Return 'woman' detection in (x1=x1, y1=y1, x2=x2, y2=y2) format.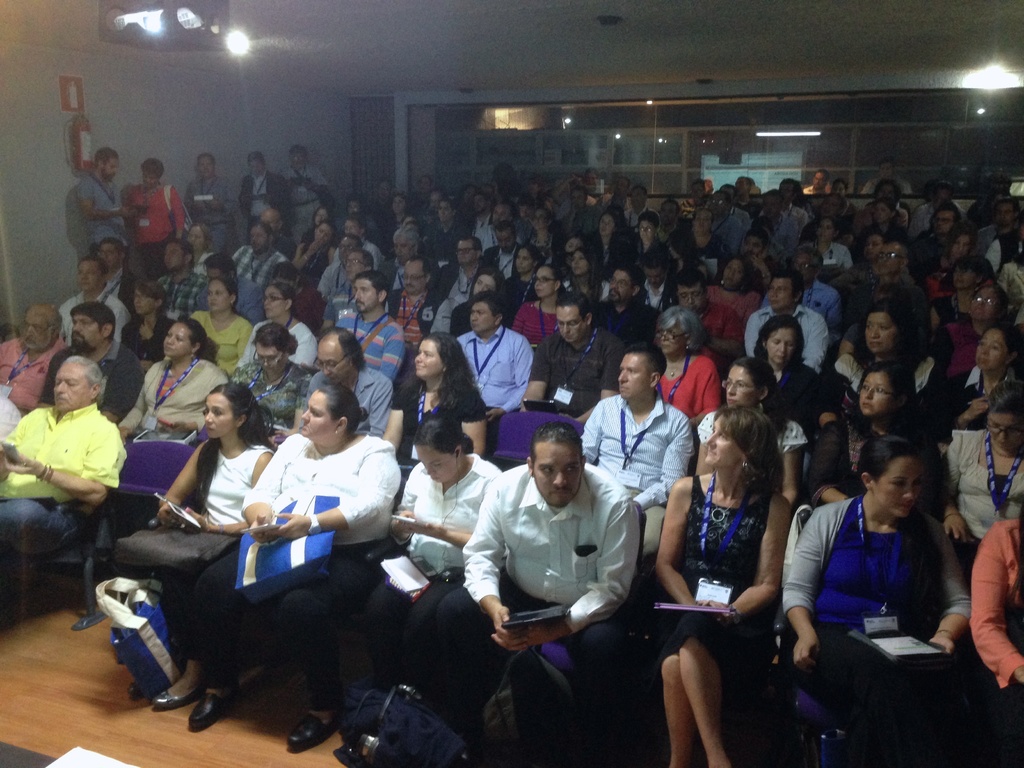
(x1=939, y1=379, x2=1023, y2=561).
